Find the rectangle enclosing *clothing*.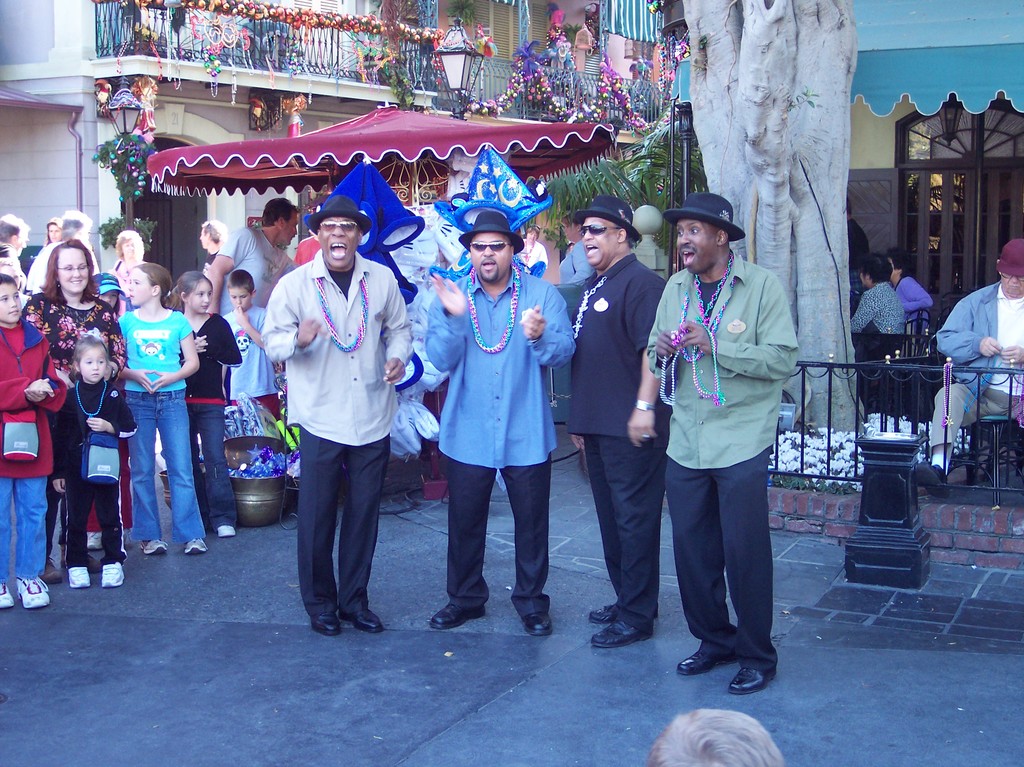
899:274:928:315.
